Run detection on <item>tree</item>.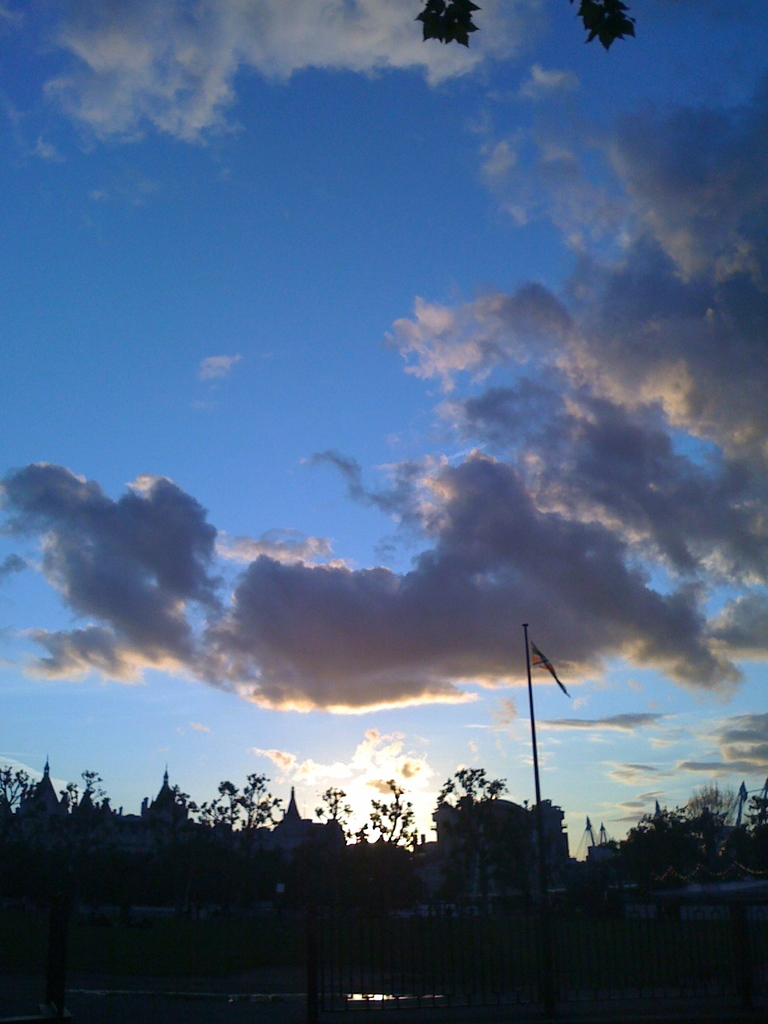
Result: select_region(413, 3, 476, 43).
